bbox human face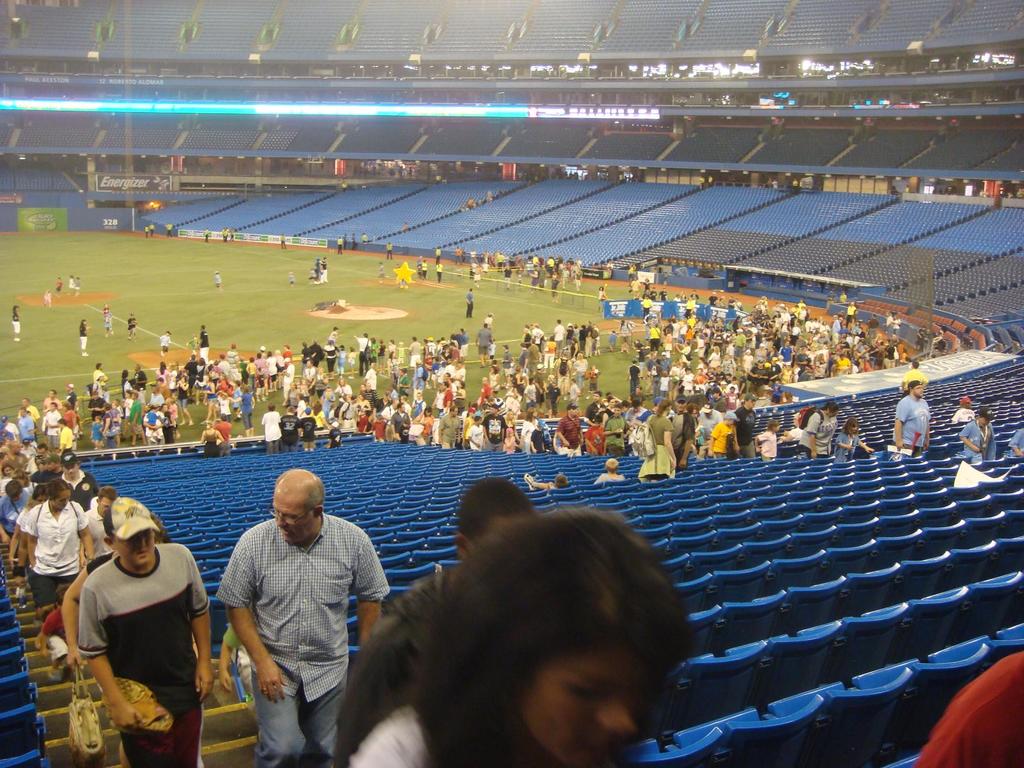
locate(854, 427, 855, 429)
